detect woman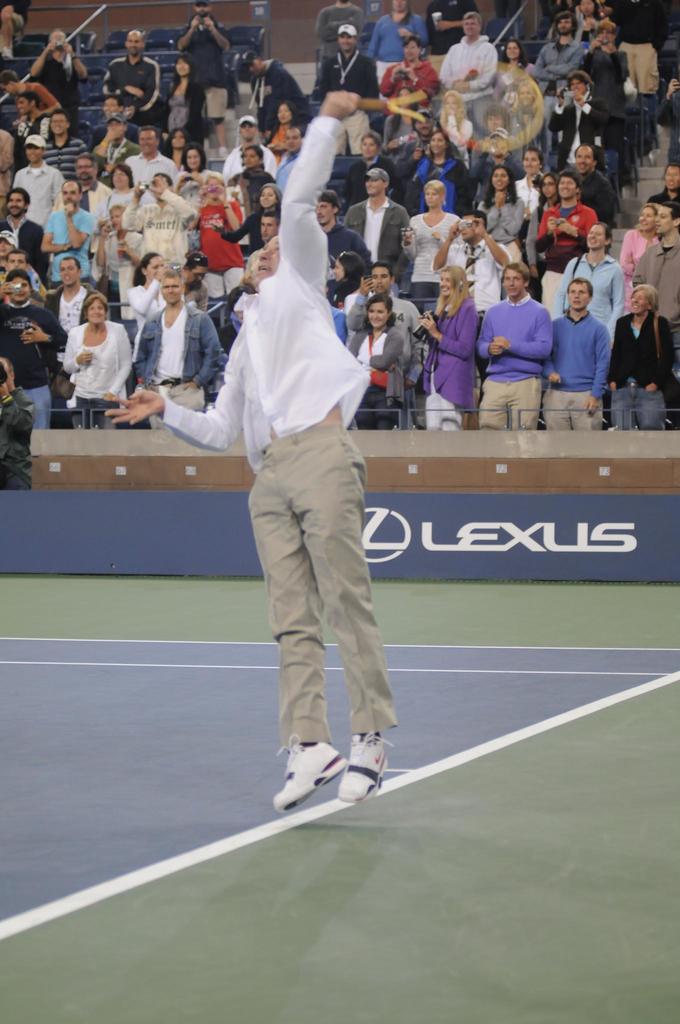
[left=619, top=202, right=665, bottom=277]
